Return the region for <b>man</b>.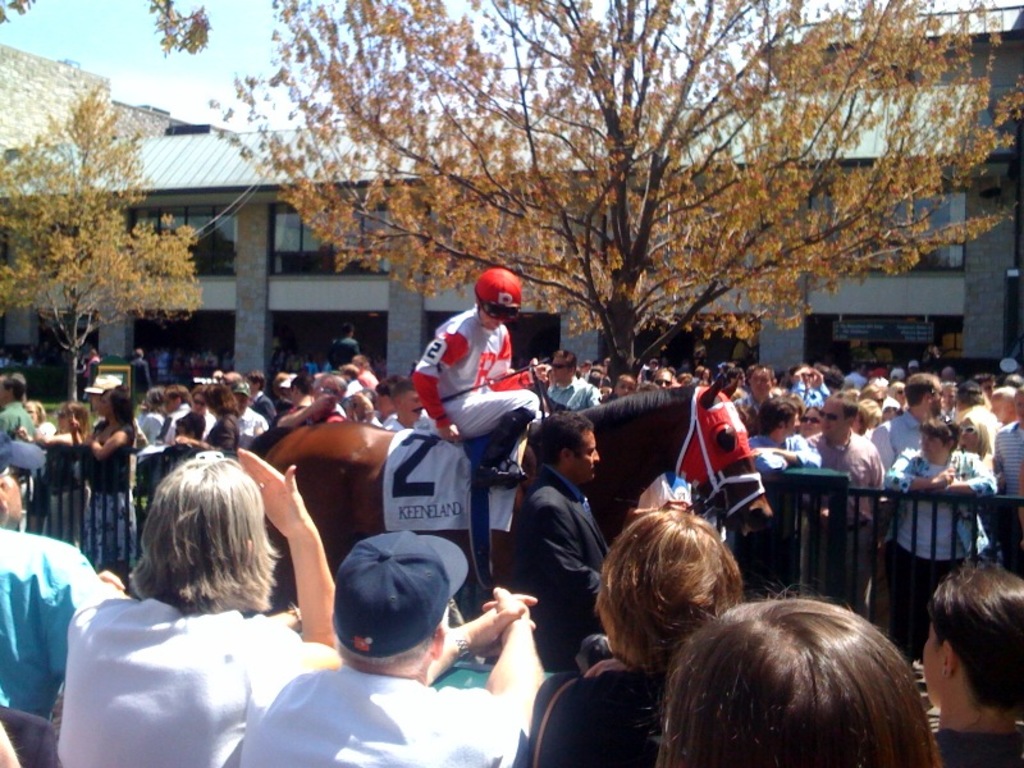
box(220, 530, 564, 767).
